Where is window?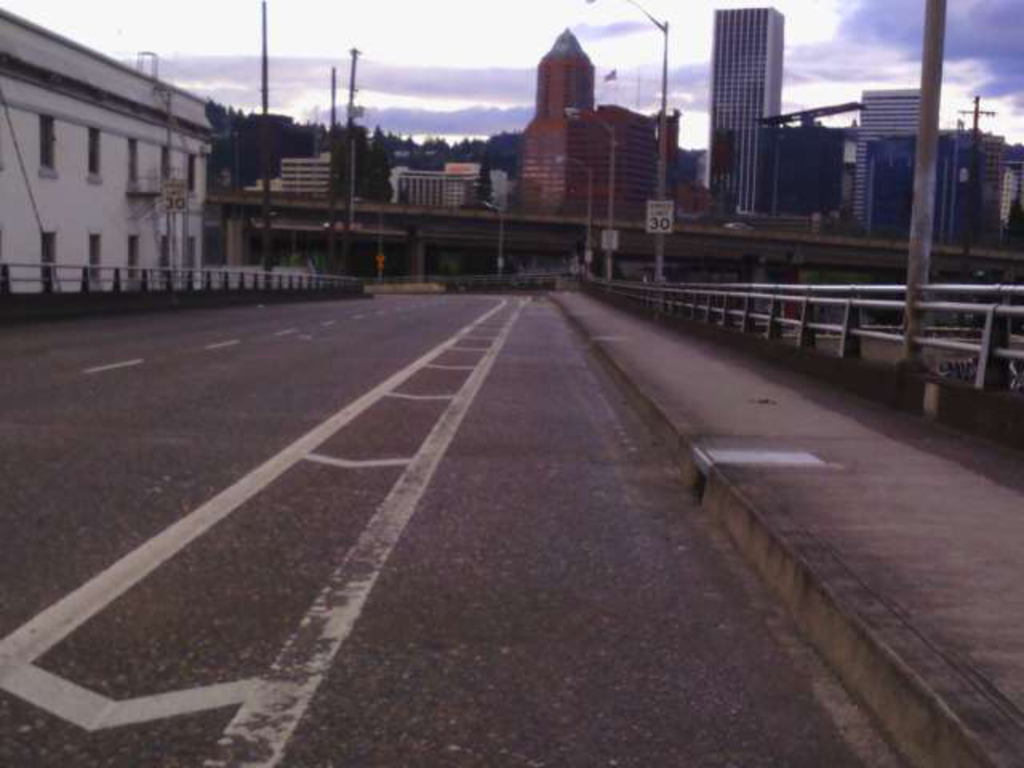
{"left": 130, "top": 237, "right": 138, "bottom": 282}.
